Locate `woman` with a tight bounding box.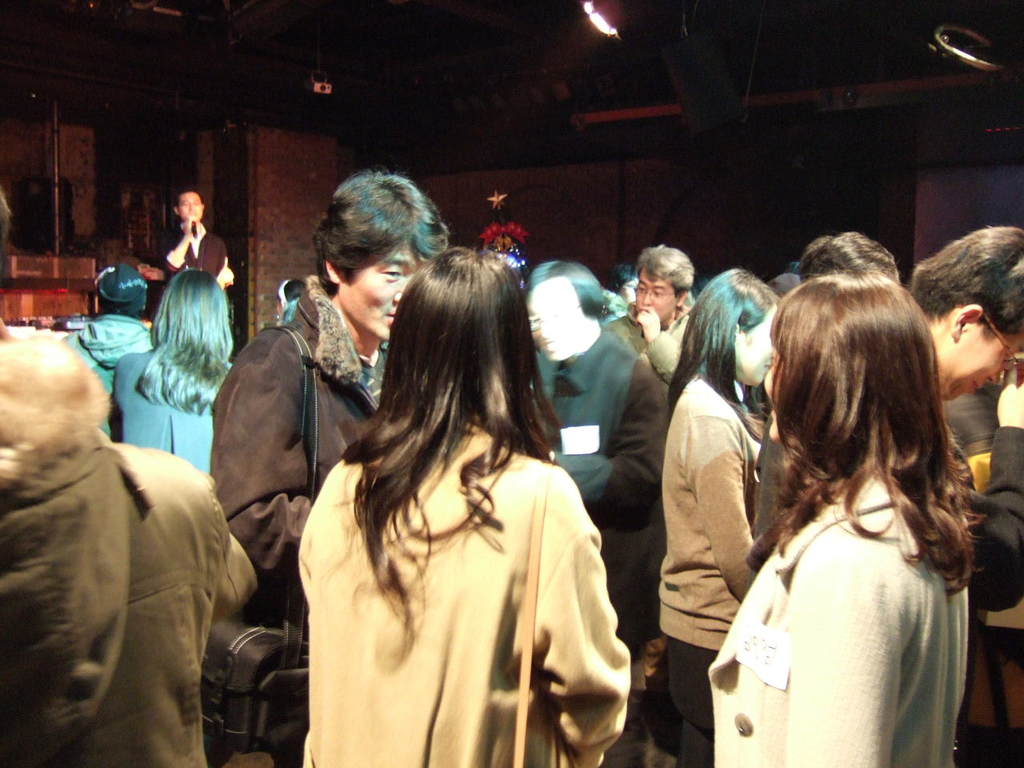
[293, 242, 630, 767].
